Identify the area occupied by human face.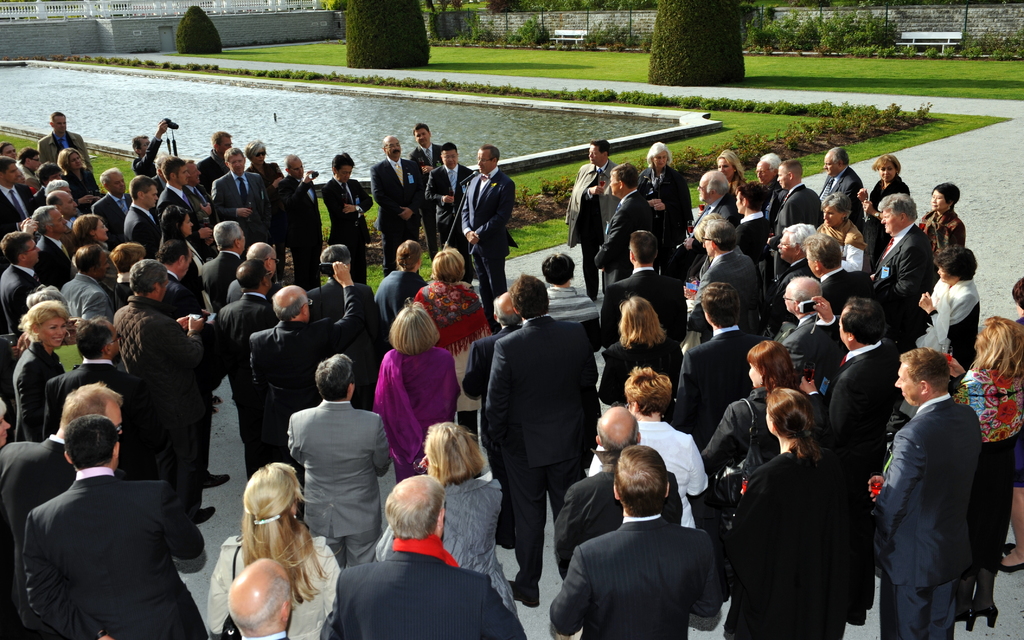
Area: bbox=(43, 315, 68, 350).
